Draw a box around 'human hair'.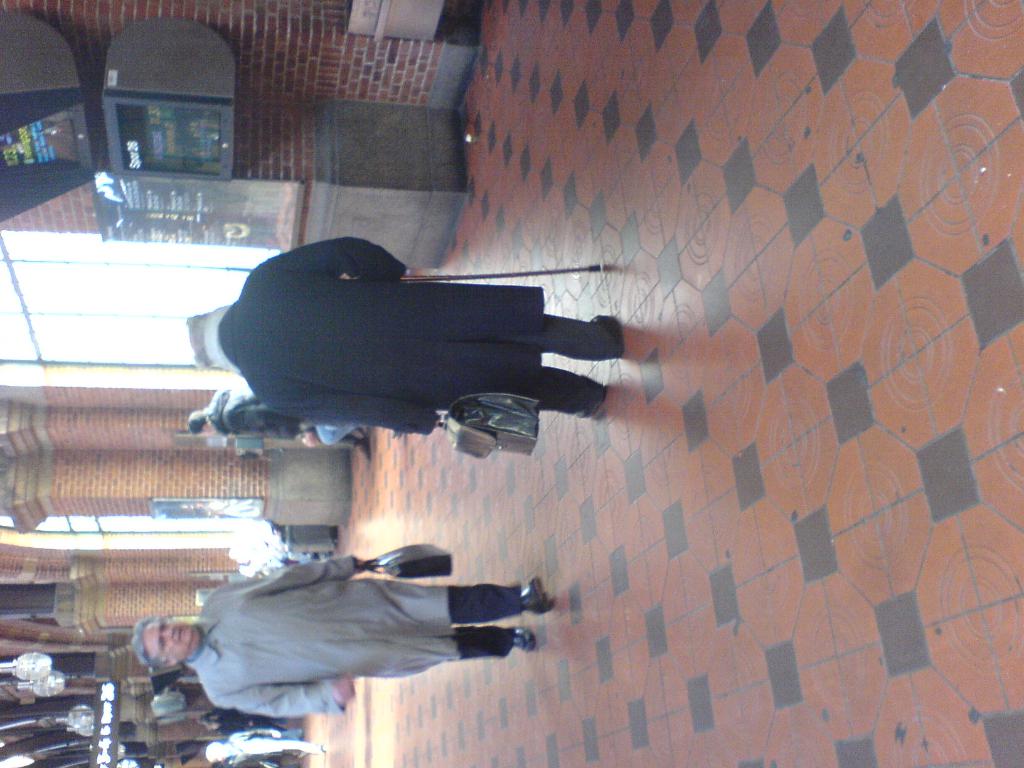
detection(189, 410, 205, 434).
